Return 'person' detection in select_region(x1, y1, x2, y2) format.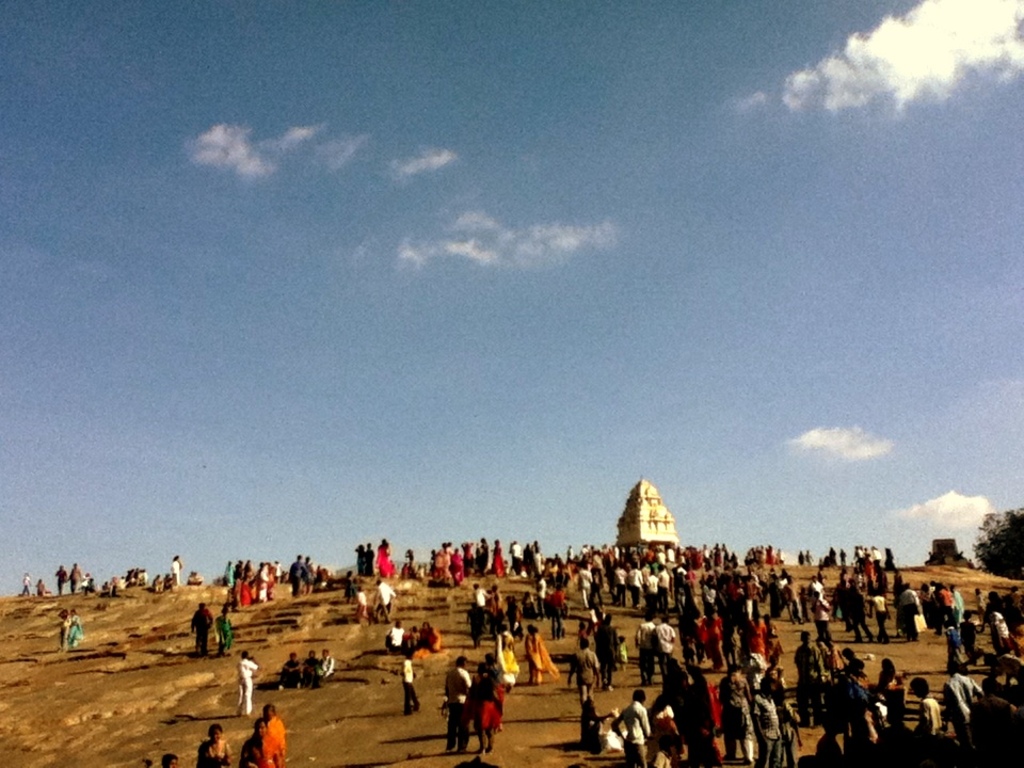
select_region(345, 538, 391, 575).
